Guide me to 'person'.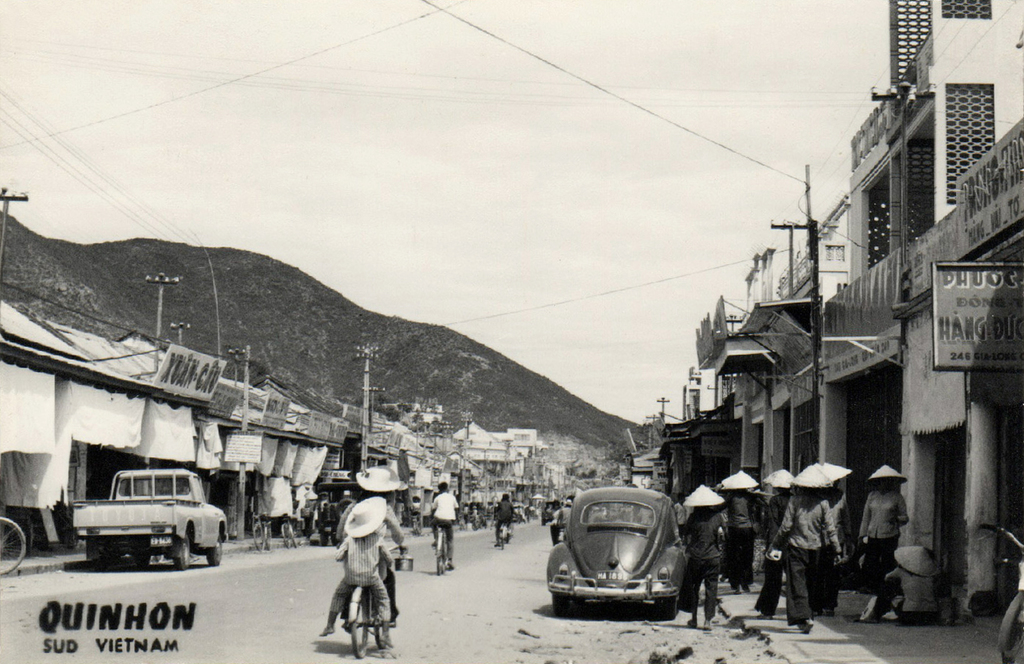
Guidance: {"left": 719, "top": 470, "right": 762, "bottom": 589}.
